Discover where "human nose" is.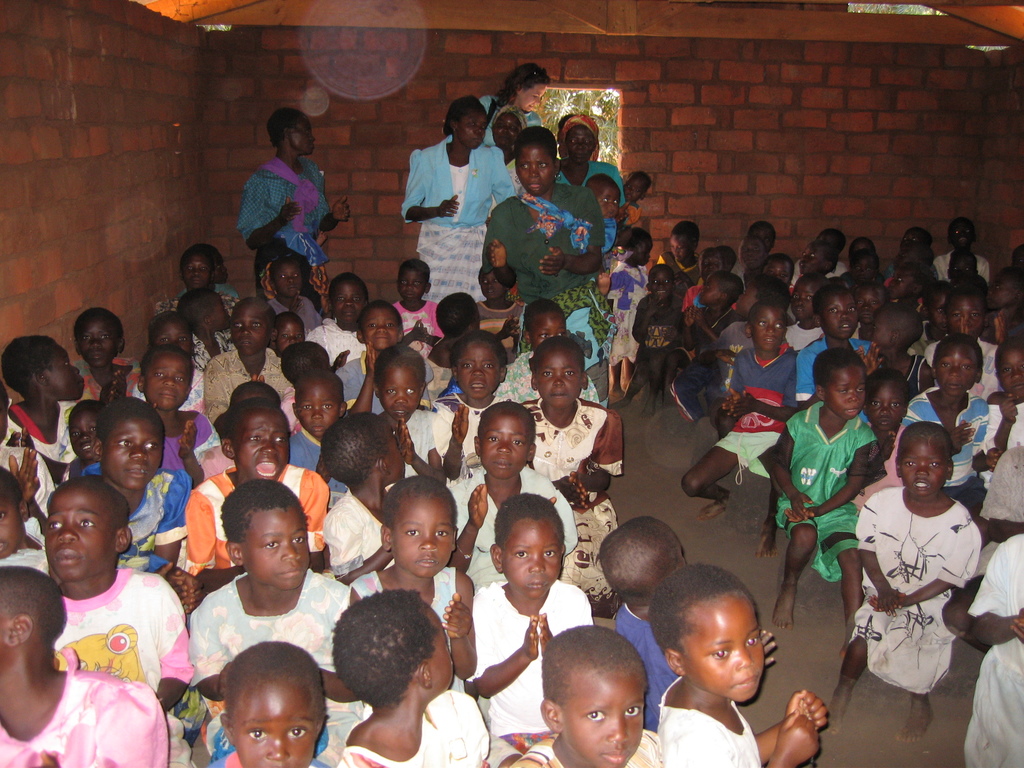
Discovered at (left=880, top=405, right=890, bottom=415).
